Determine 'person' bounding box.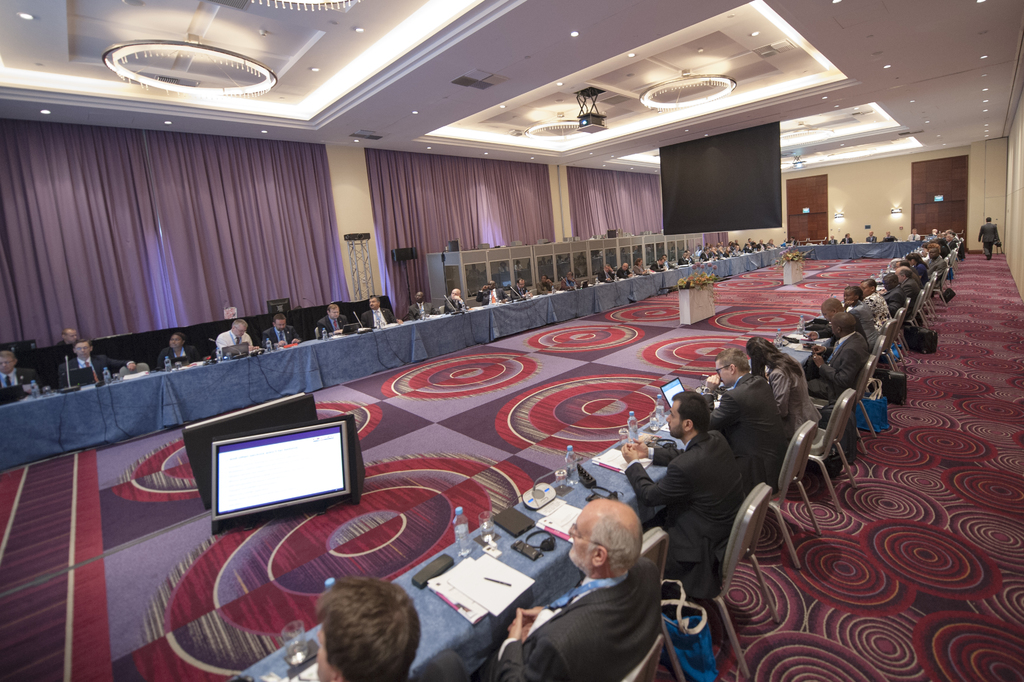
Determined: [left=924, top=240, right=950, bottom=253].
